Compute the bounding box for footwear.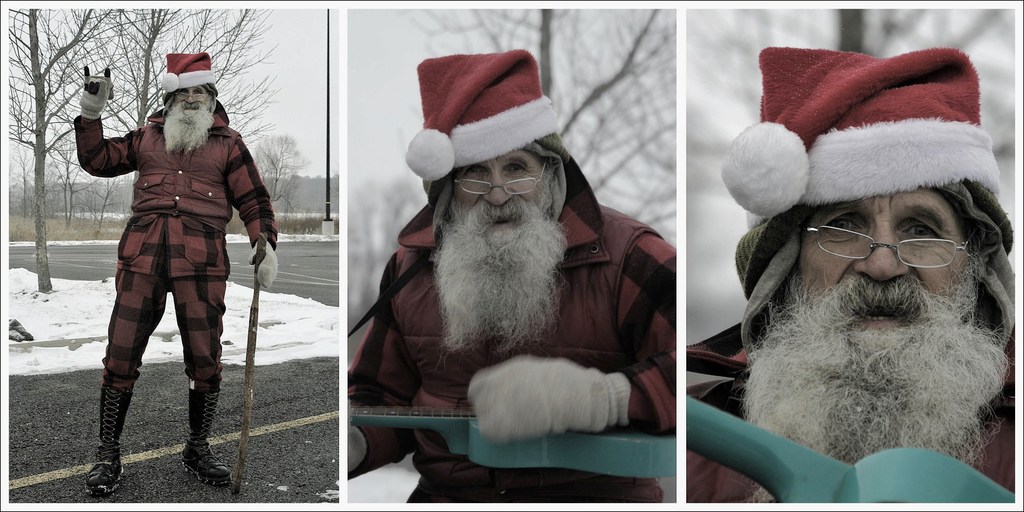
84/388/136/497.
